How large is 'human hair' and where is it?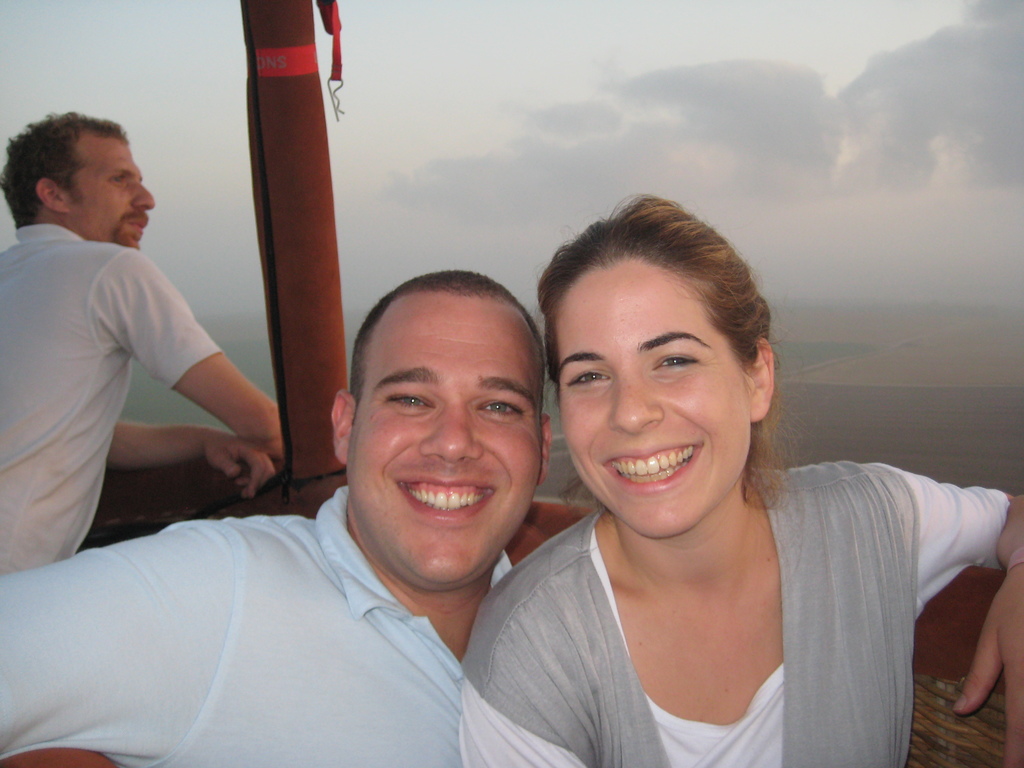
Bounding box: 0:109:125:230.
